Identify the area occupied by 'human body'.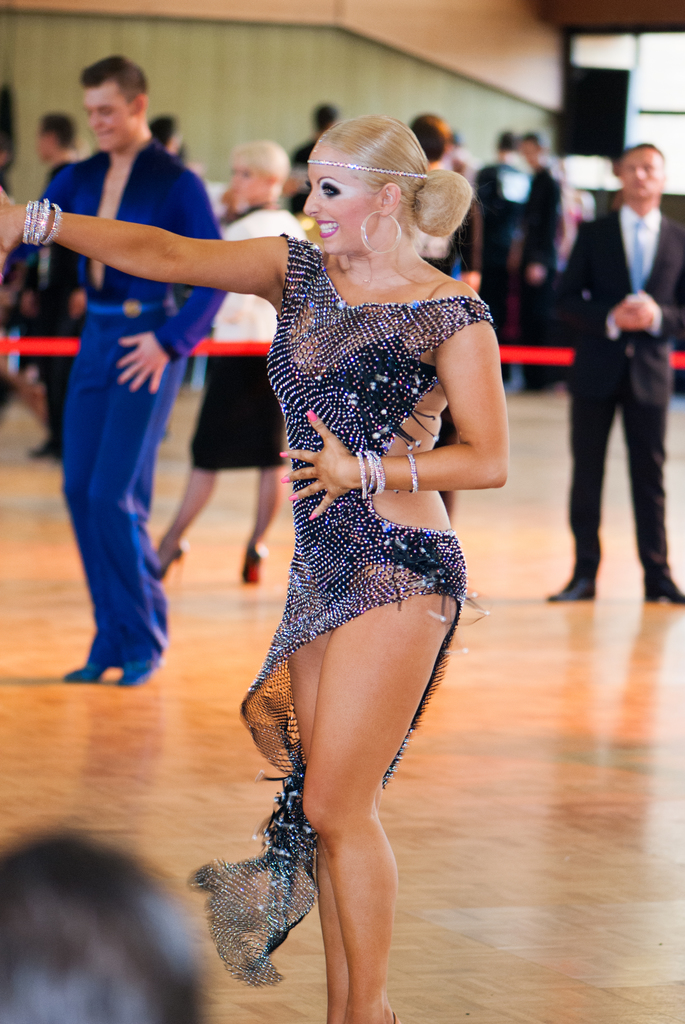
Area: {"x1": 185, "y1": 115, "x2": 521, "y2": 1007}.
